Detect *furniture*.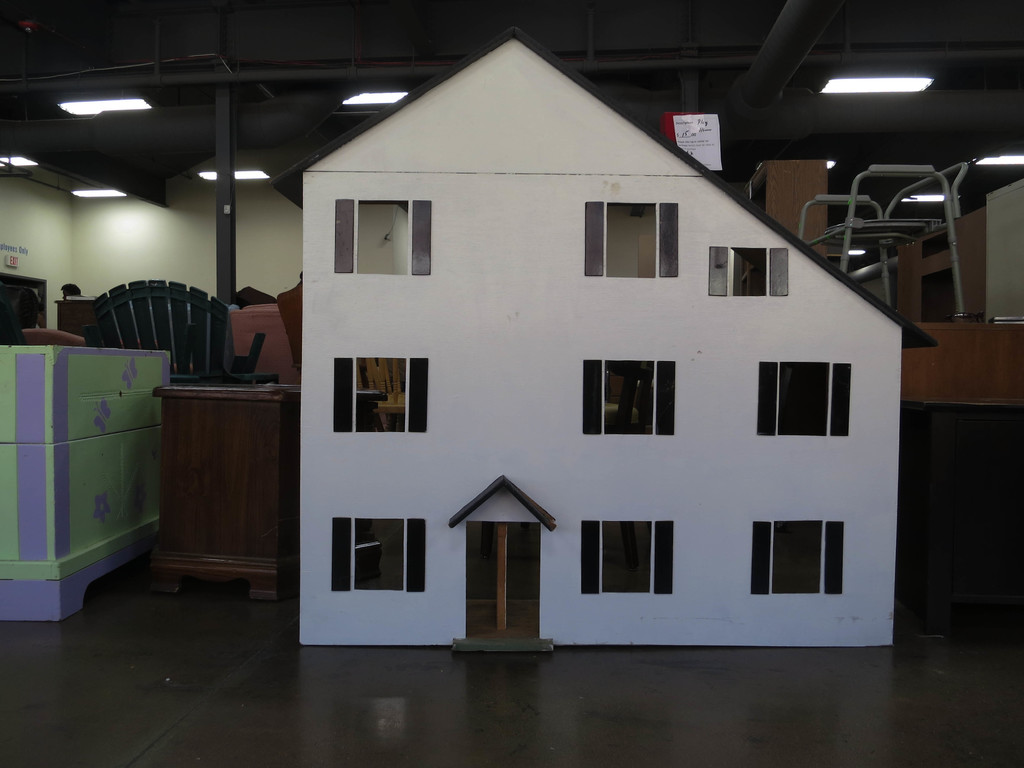
Detected at (150,383,392,606).
